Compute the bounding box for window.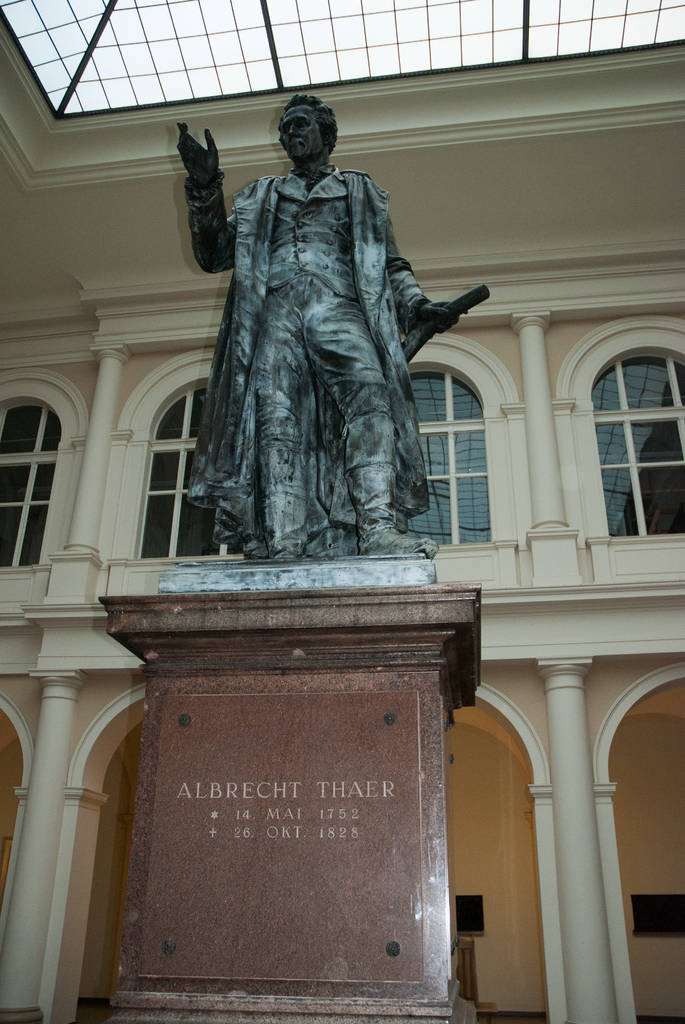
bbox=[146, 493, 234, 563].
